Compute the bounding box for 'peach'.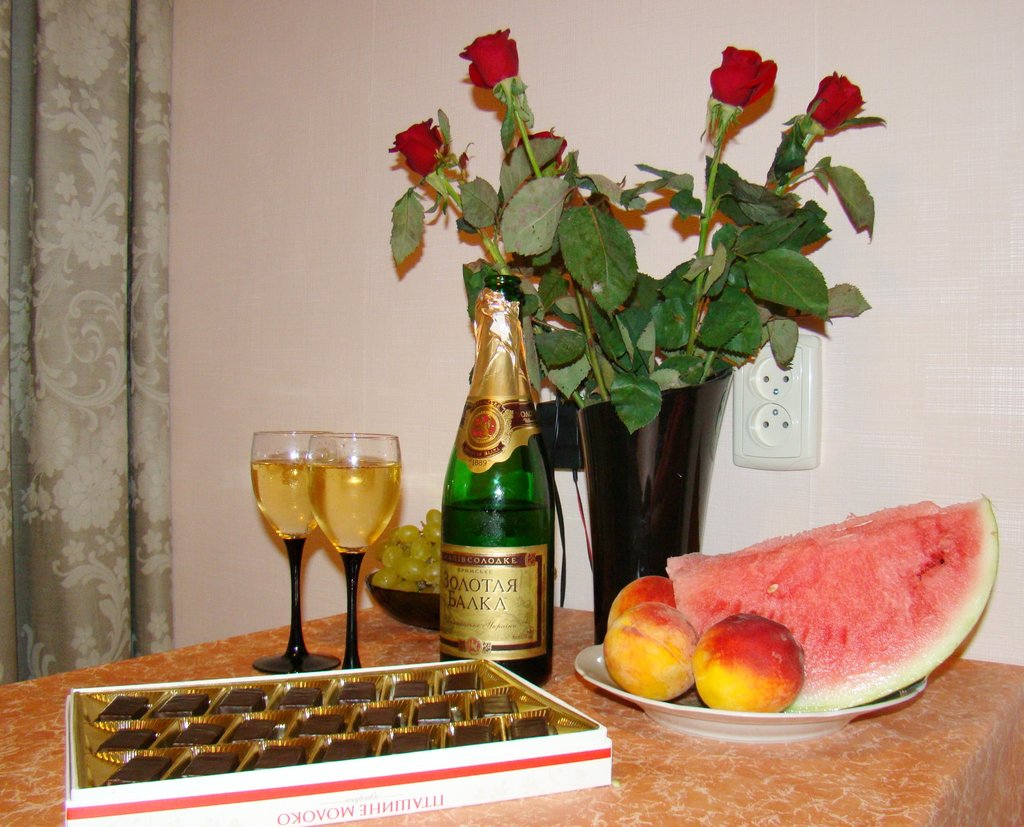
detection(610, 574, 678, 629).
